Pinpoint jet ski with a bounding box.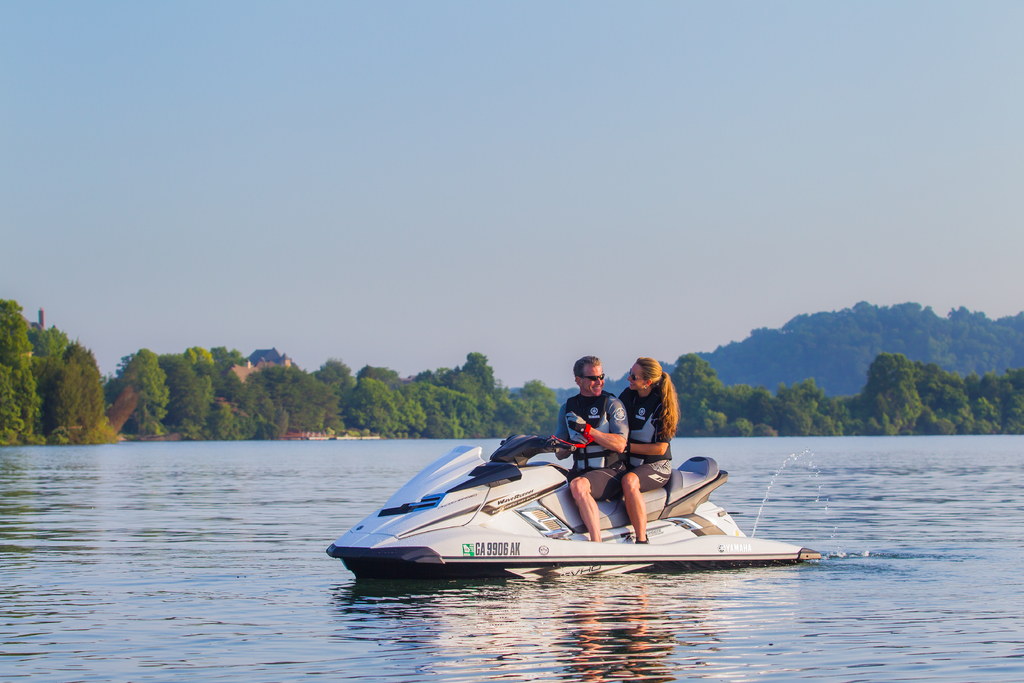
326:427:824:581.
